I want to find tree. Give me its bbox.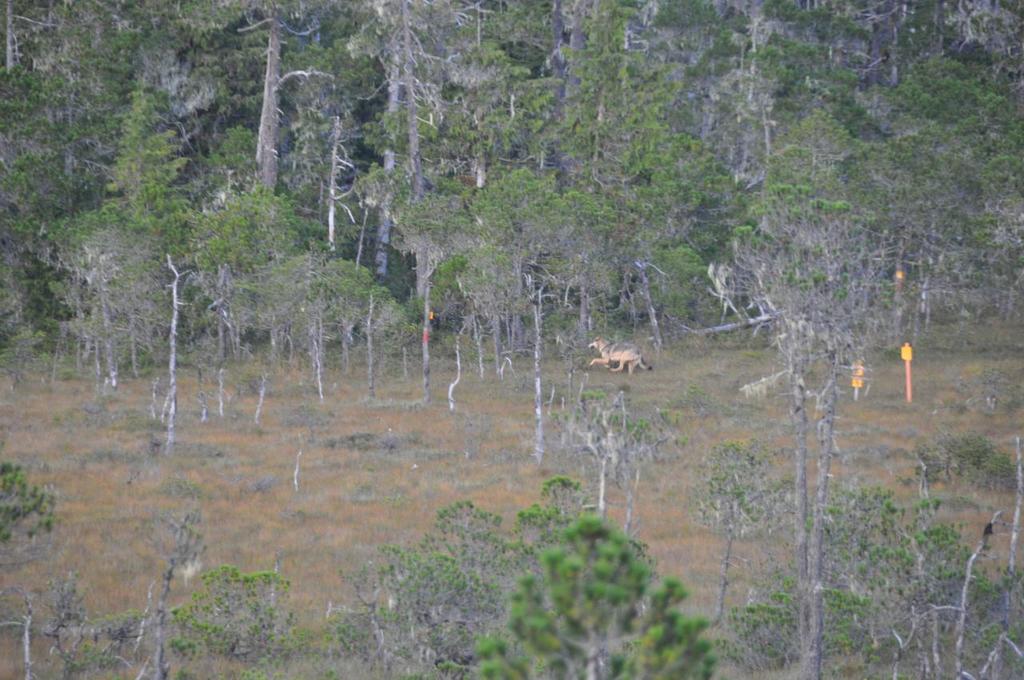
box=[359, 0, 506, 413].
